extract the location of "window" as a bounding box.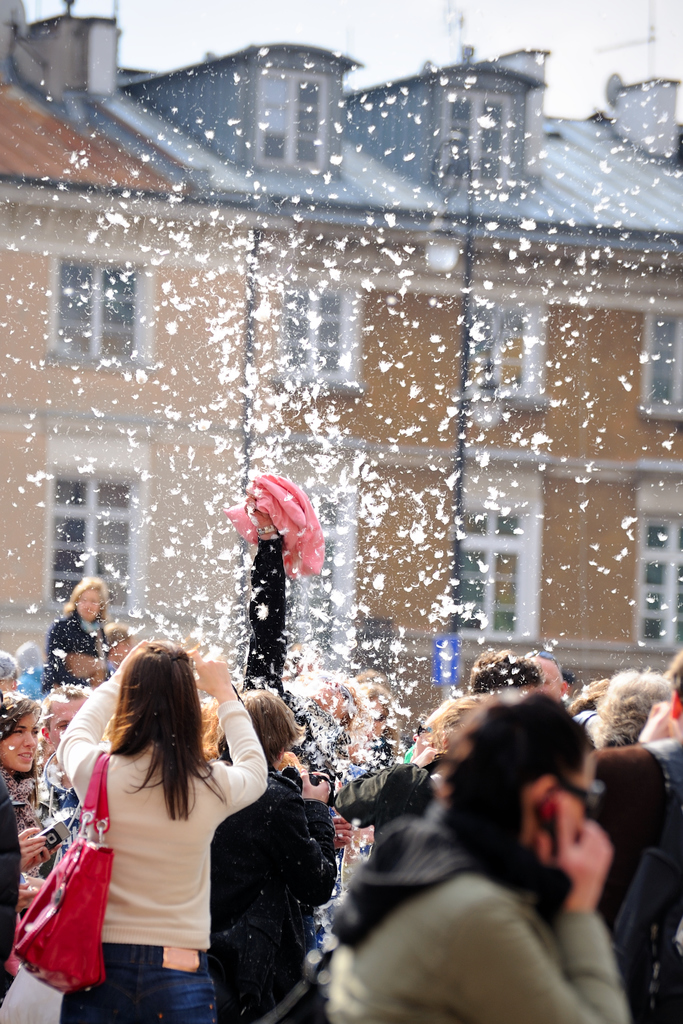
bbox=(267, 282, 365, 394).
